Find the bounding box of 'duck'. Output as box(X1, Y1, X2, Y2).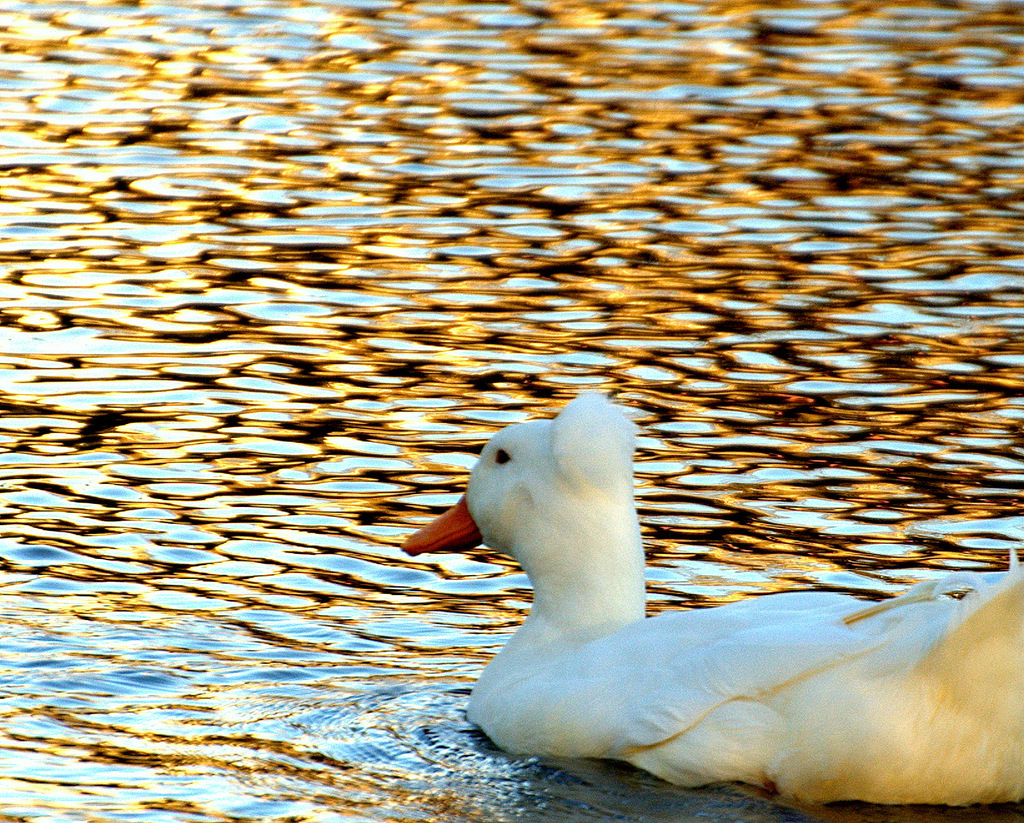
box(391, 390, 1021, 815).
